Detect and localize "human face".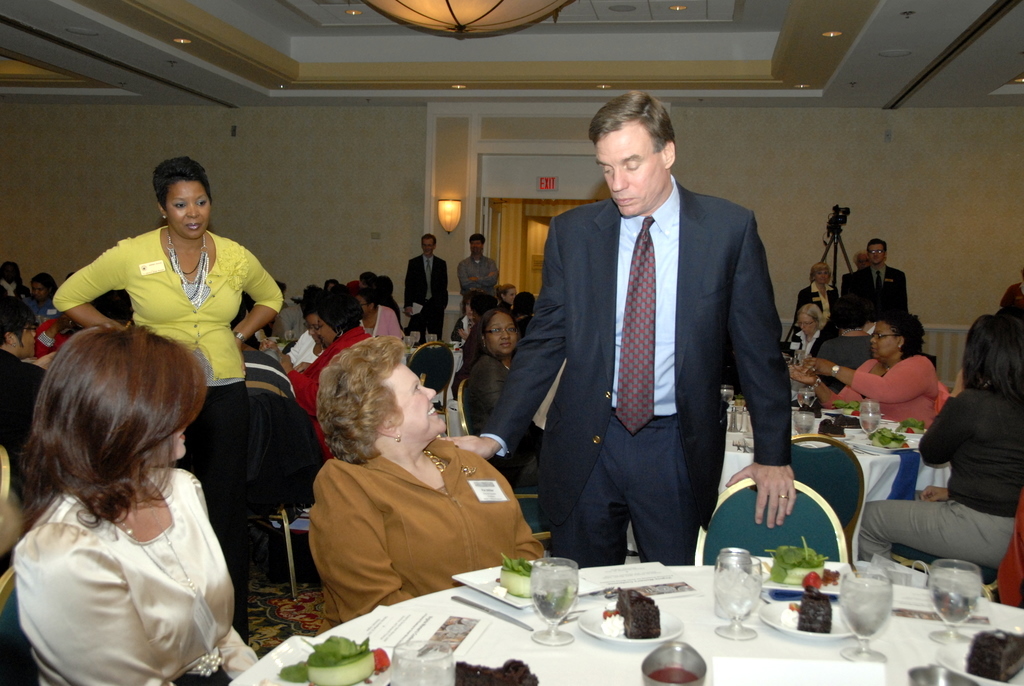
Localized at detection(4, 265, 17, 279).
